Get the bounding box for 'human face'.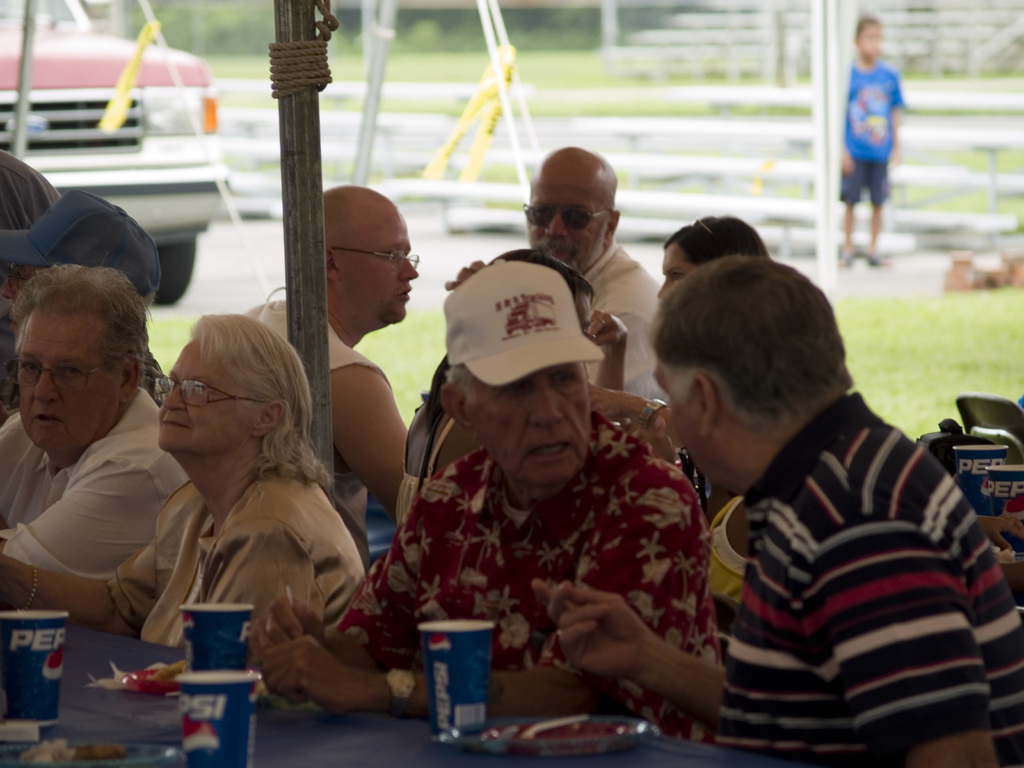
l=652, t=358, r=728, b=497.
